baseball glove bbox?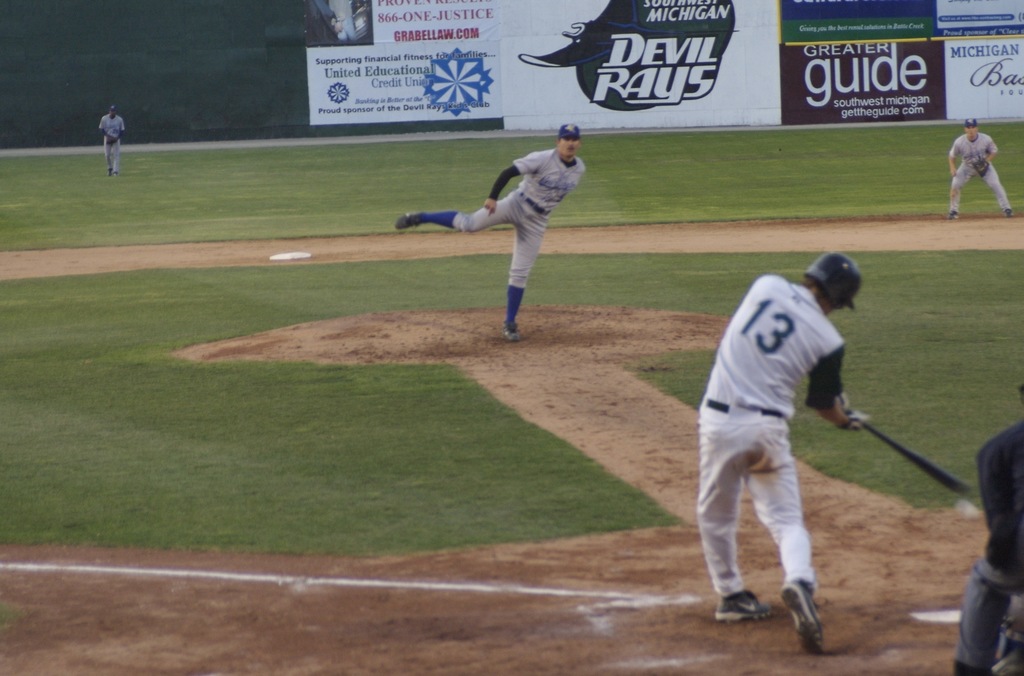
rect(968, 156, 991, 177)
